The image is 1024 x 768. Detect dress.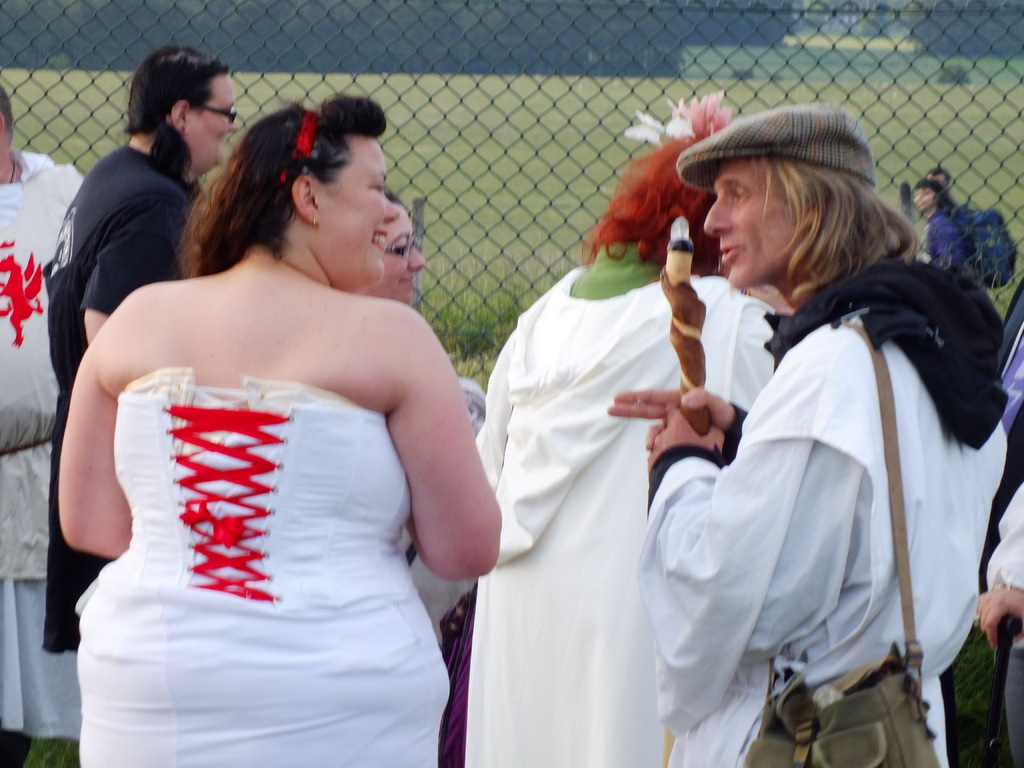
Detection: select_region(76, 388, 452, 767).
